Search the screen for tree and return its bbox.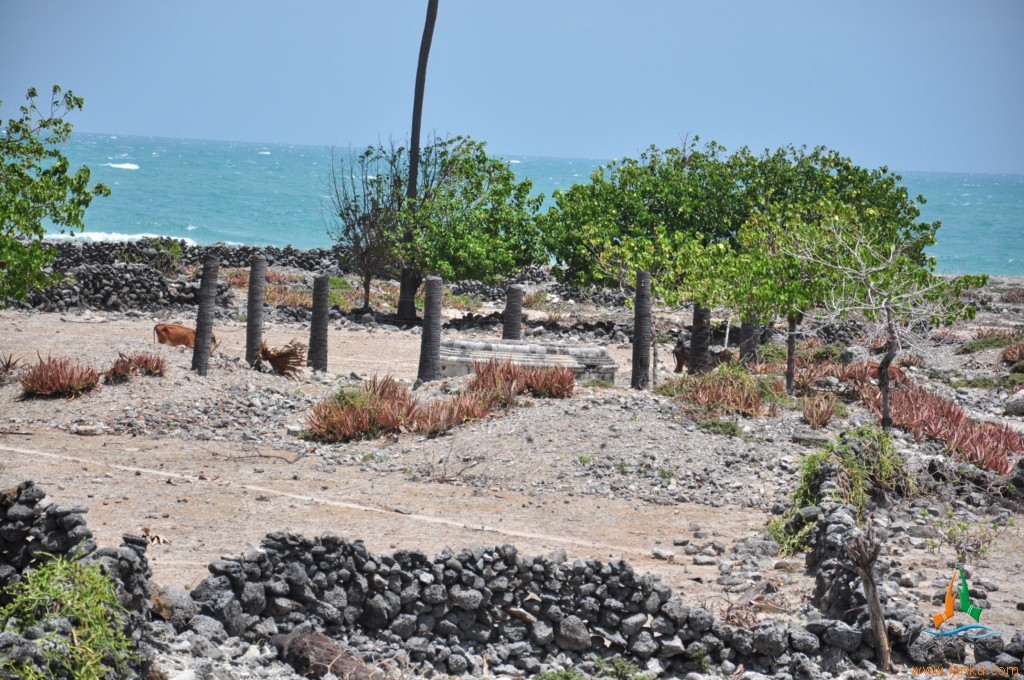
Found: Rect(414, 274, 441, 386).
